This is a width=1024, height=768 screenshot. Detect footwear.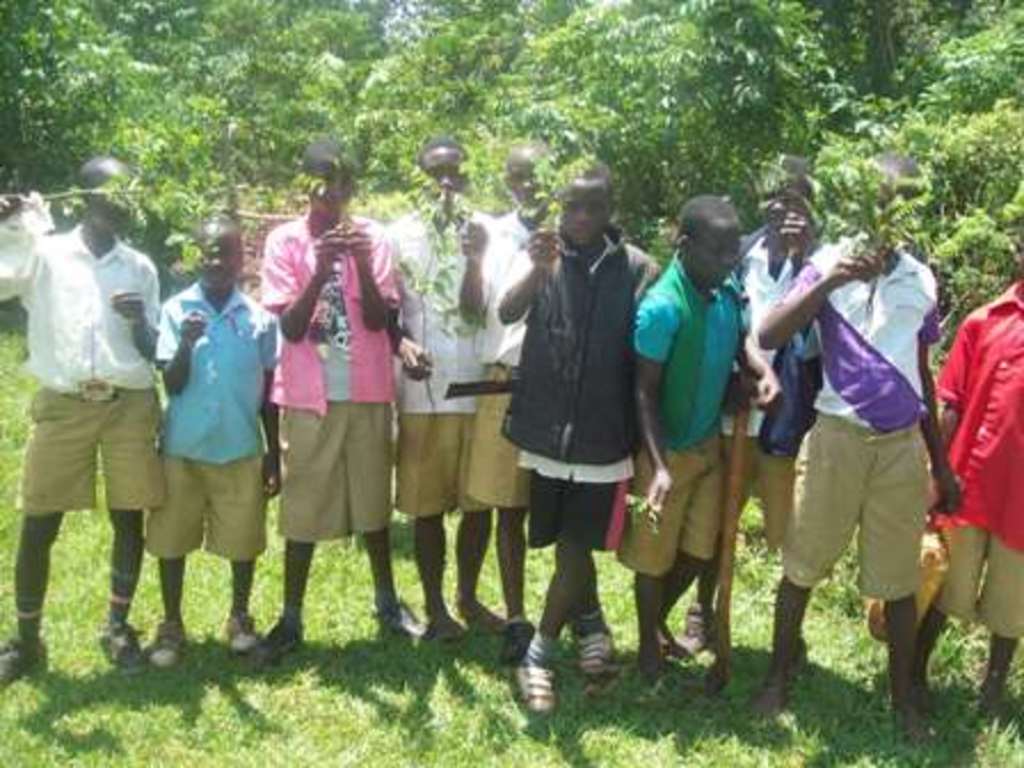
bbox=(0, 631, 53, 688).
